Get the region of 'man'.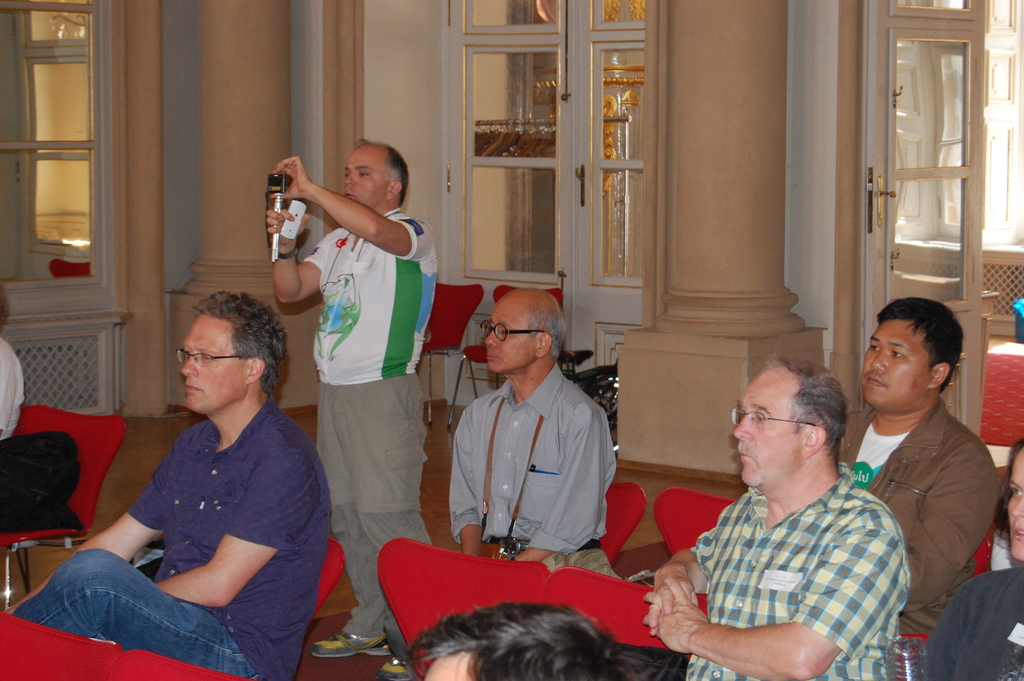
x1=408, y1=597, x2=627, y2=680.
